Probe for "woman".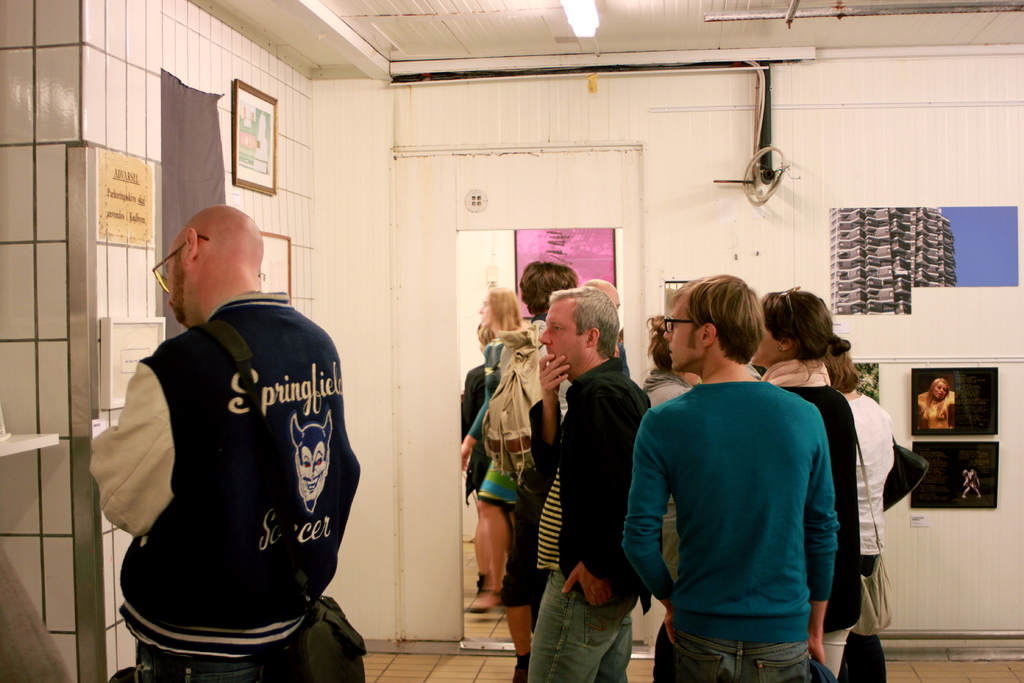
Probe result: (x1=639, y1=312, x2=707, y2=584).
